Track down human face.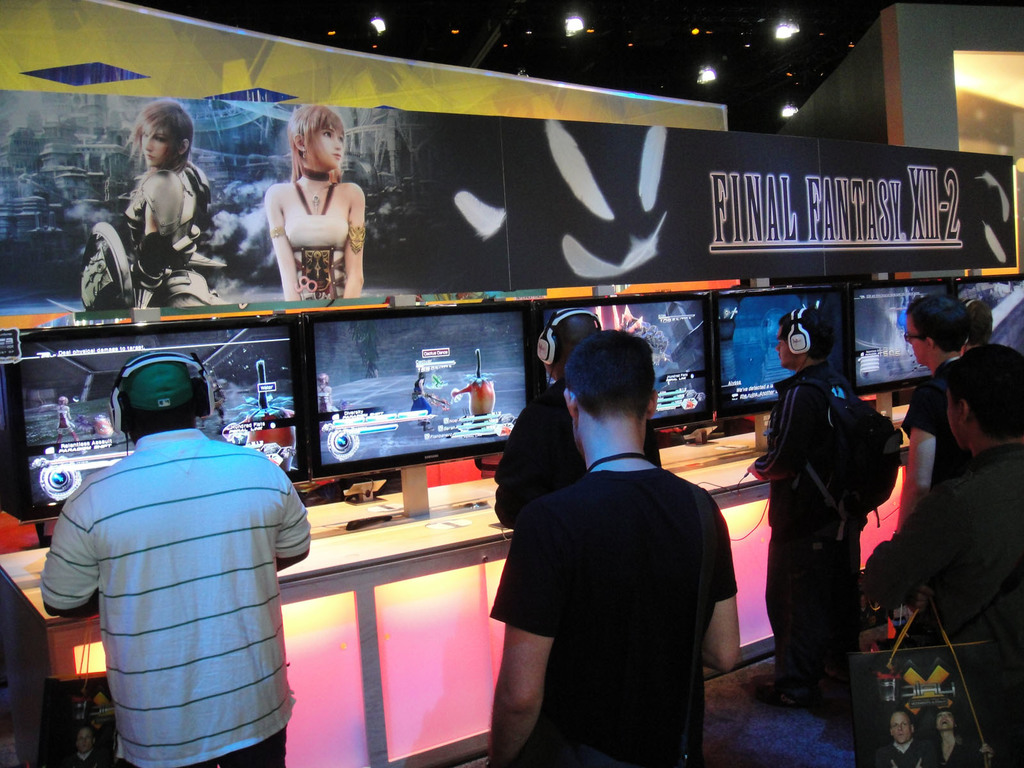
Tracked to <region>908, 316, 928, 364</region>.
